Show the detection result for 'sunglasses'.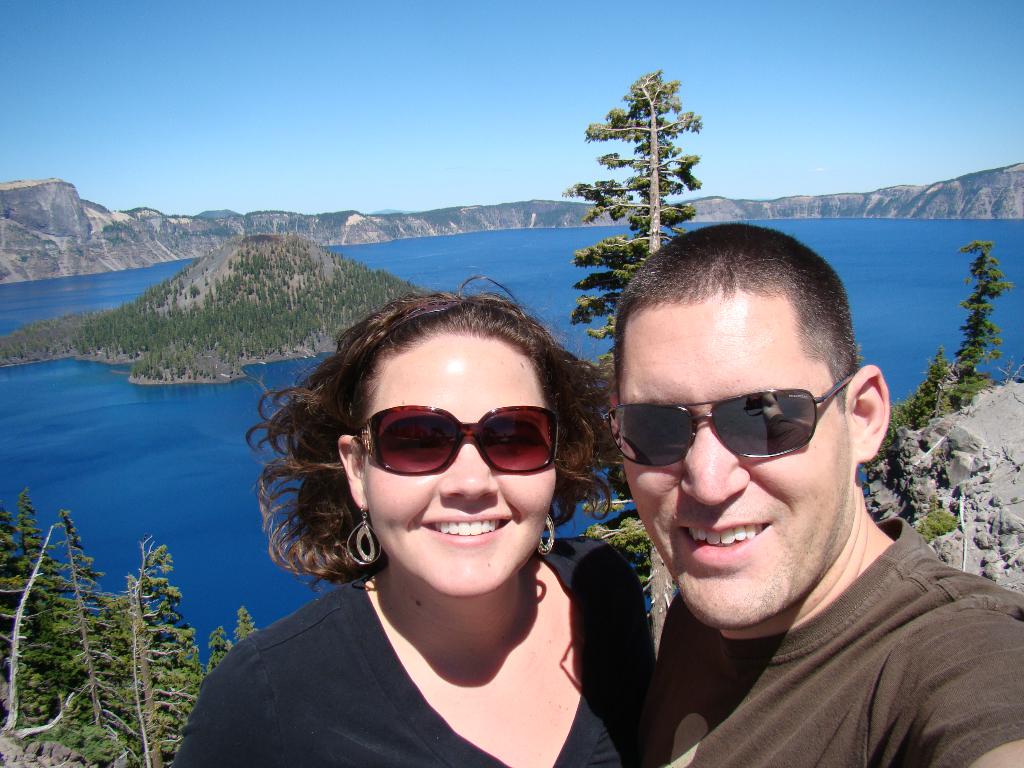
bbox=(605, 373, 854, 470).
